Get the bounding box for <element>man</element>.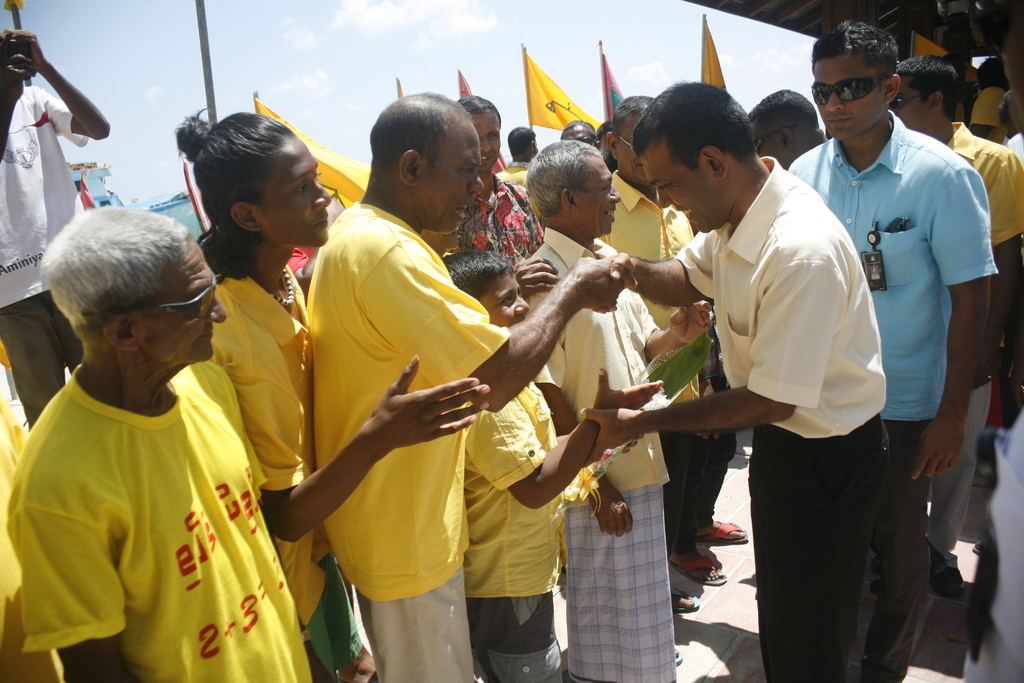
bbox=[592, 89, 767, 580].
